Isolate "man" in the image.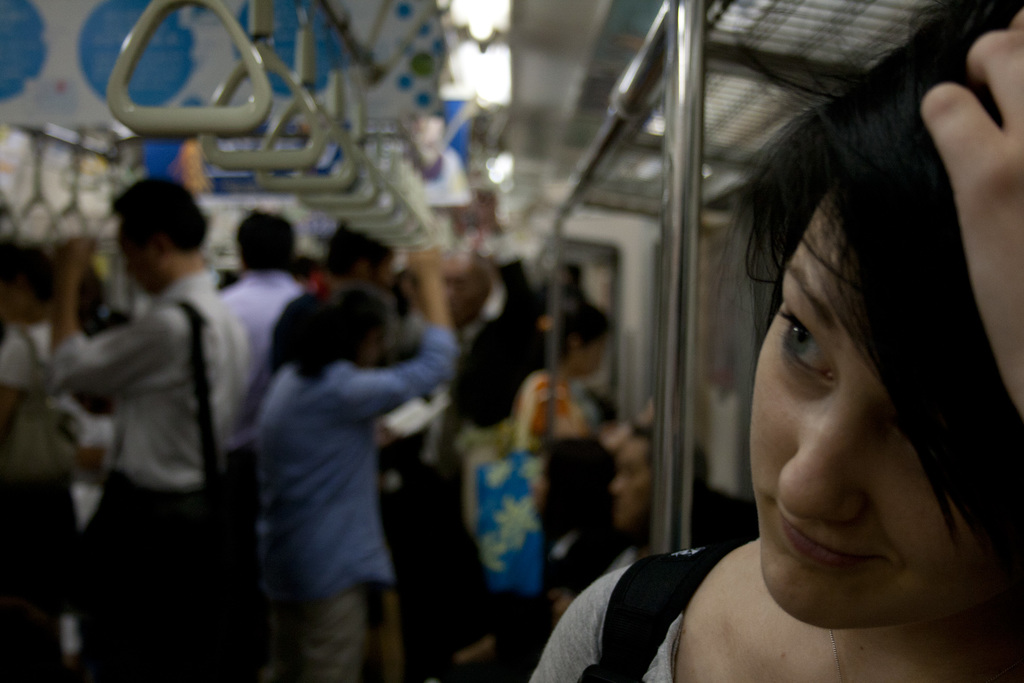
Isolated region: box(48, 169, 268, 682).
